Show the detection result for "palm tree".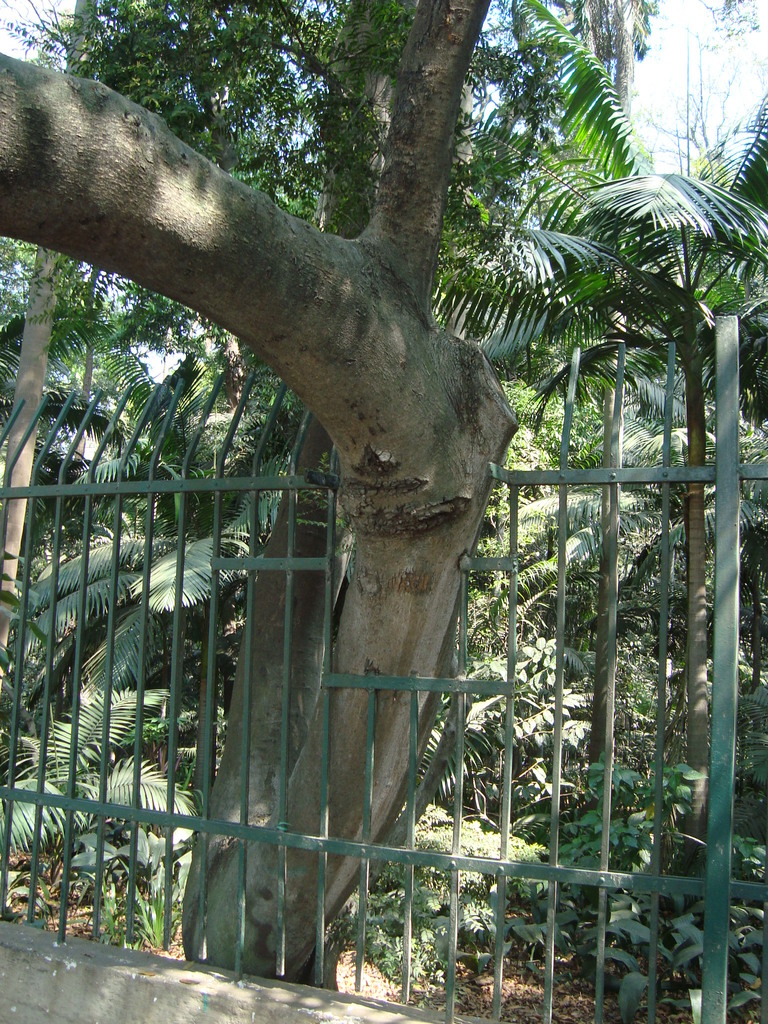
l=470, t=0, r=767, b=934.
